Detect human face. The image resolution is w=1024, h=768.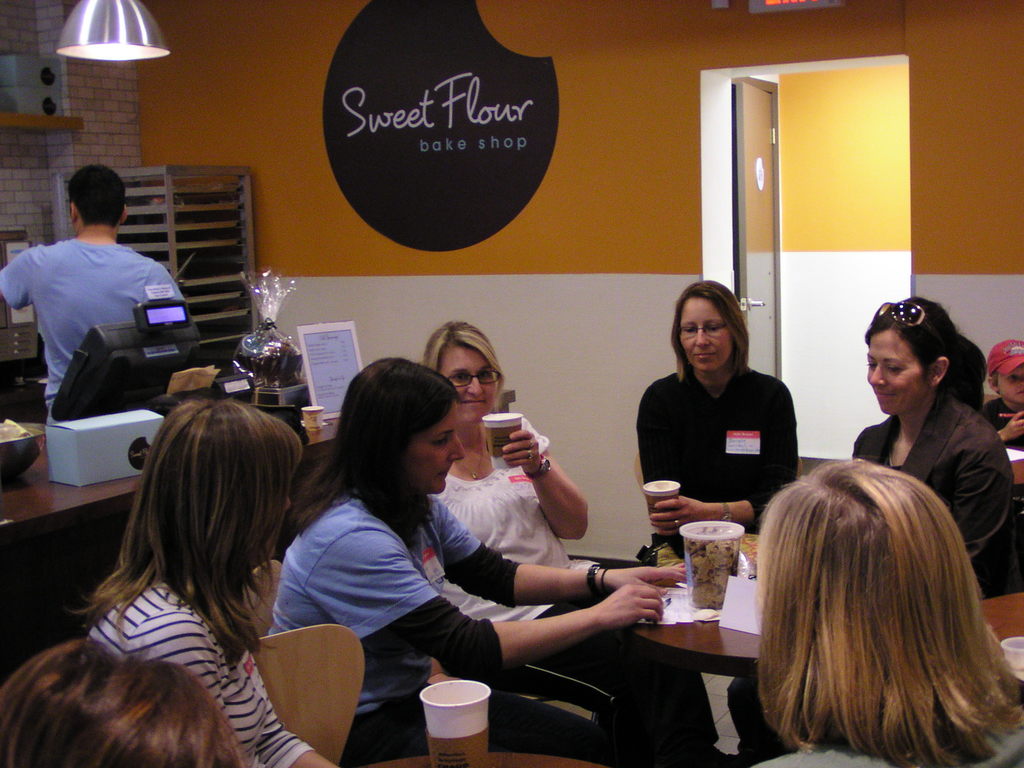
select_region(433, 340, 496, 424).
